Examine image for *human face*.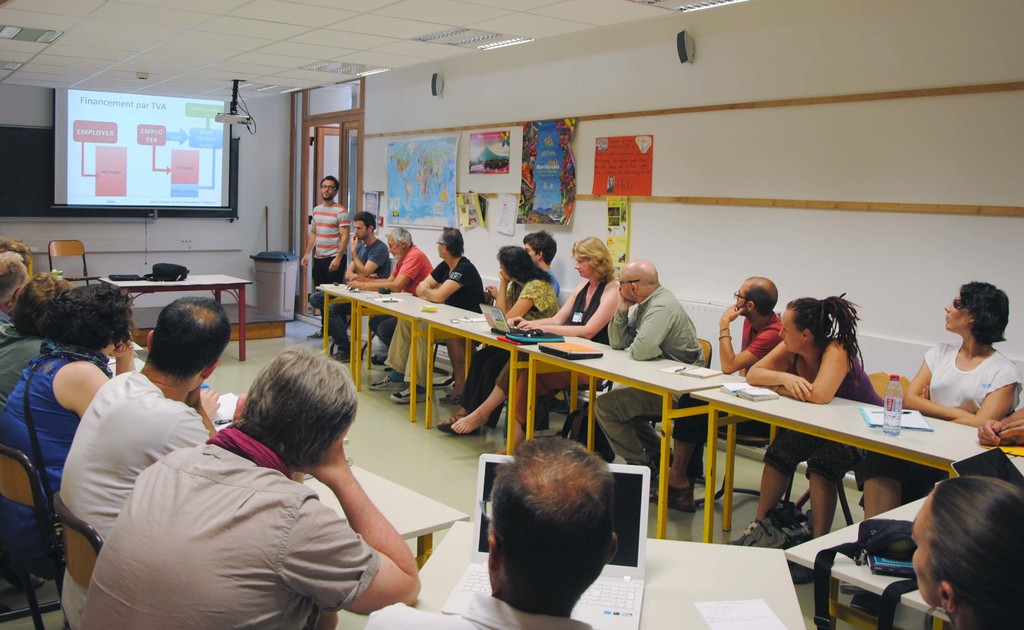
Examination result: (left=616, top=273, right=630, bottom=305).
